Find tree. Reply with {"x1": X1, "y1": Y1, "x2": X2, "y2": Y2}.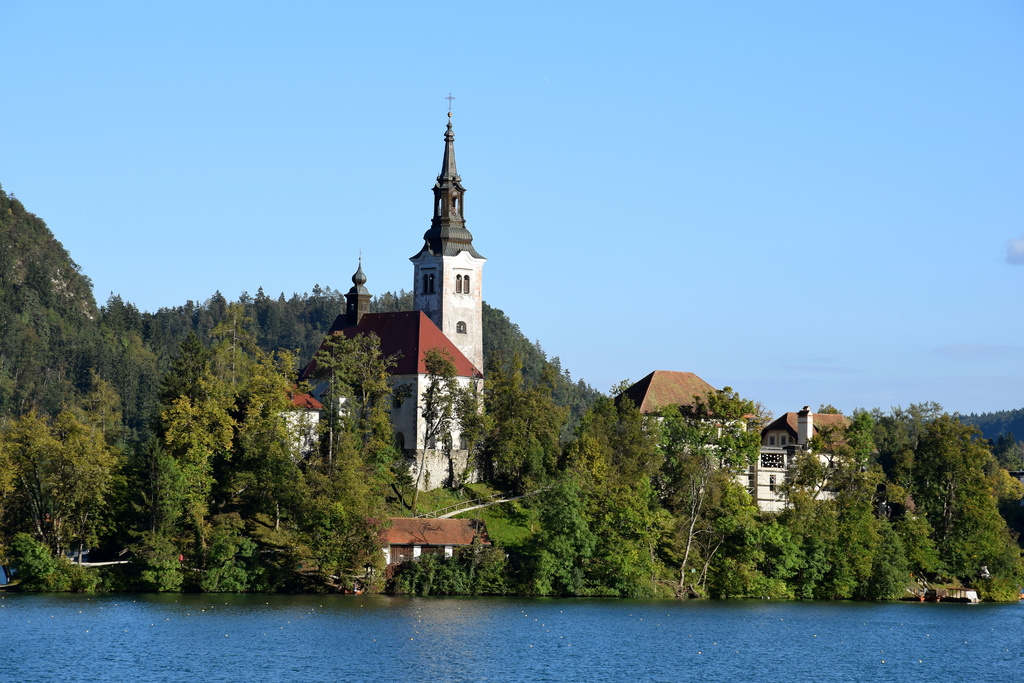
{"x1": 302, "y1": 510, "x2": 363, "y2": 566}.
